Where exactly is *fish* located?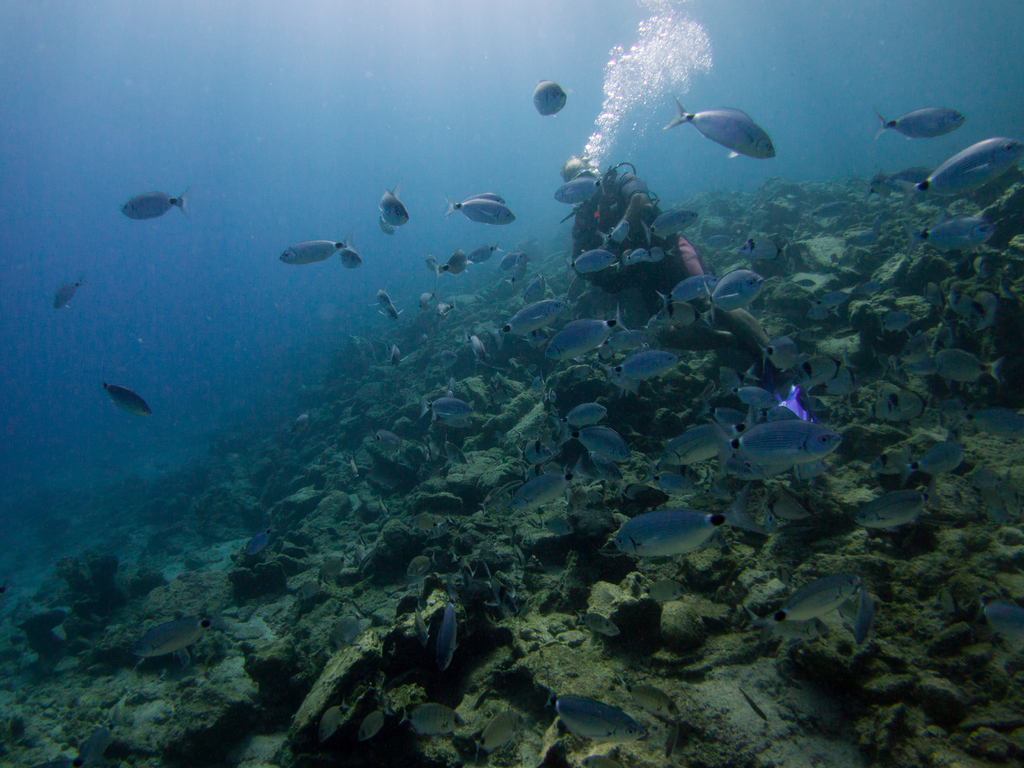
Its bounding box is {"left": 130, "top": 620, "right": 225, "bottom": 658}.
